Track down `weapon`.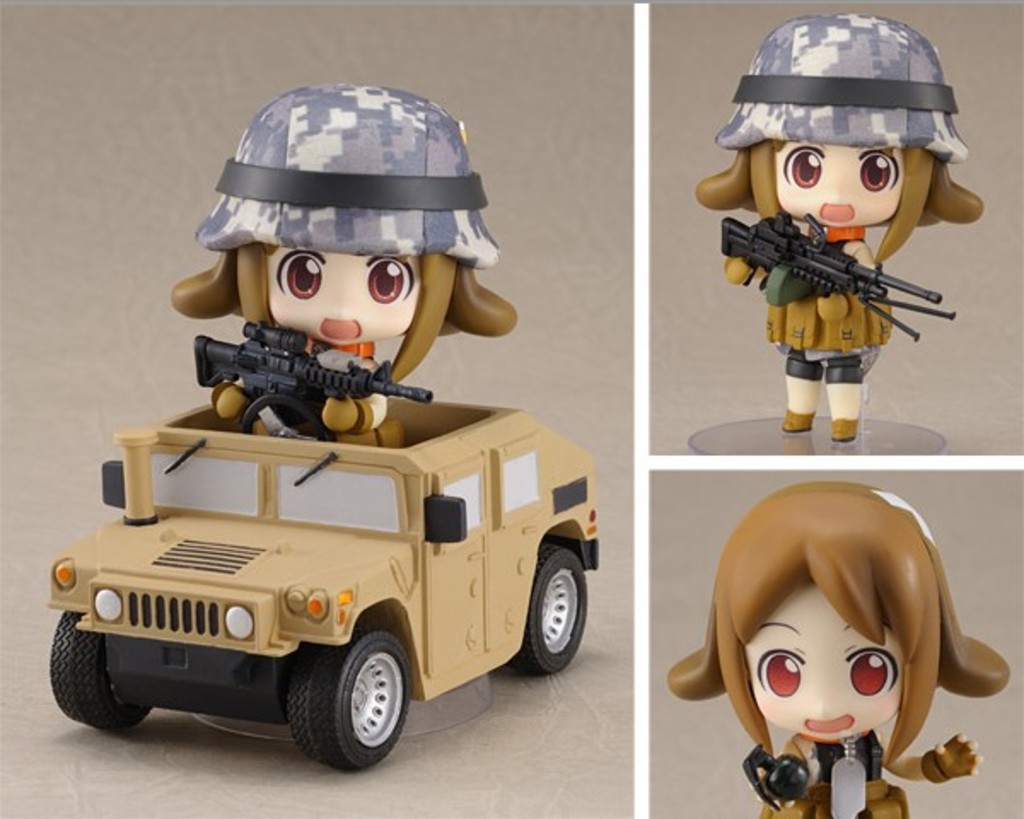
Tracked to {"left": 715, "top": 201, "right": 952, "bottom": 345}.
